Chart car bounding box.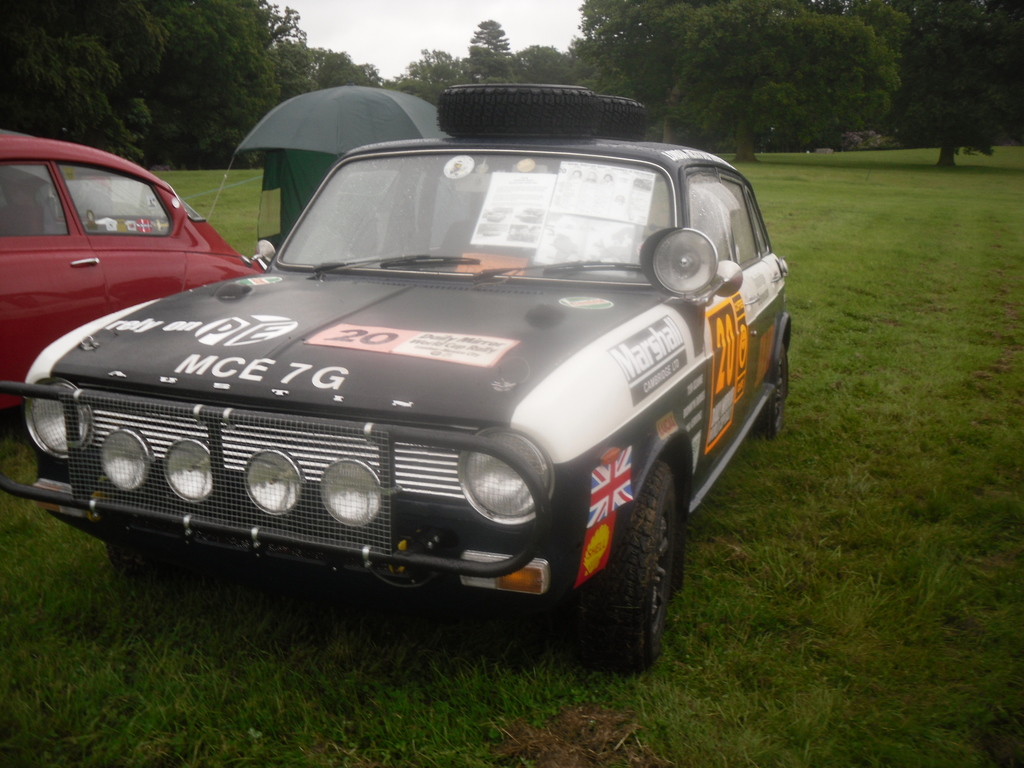
Charted: box=[25, 113, 776, 649].
